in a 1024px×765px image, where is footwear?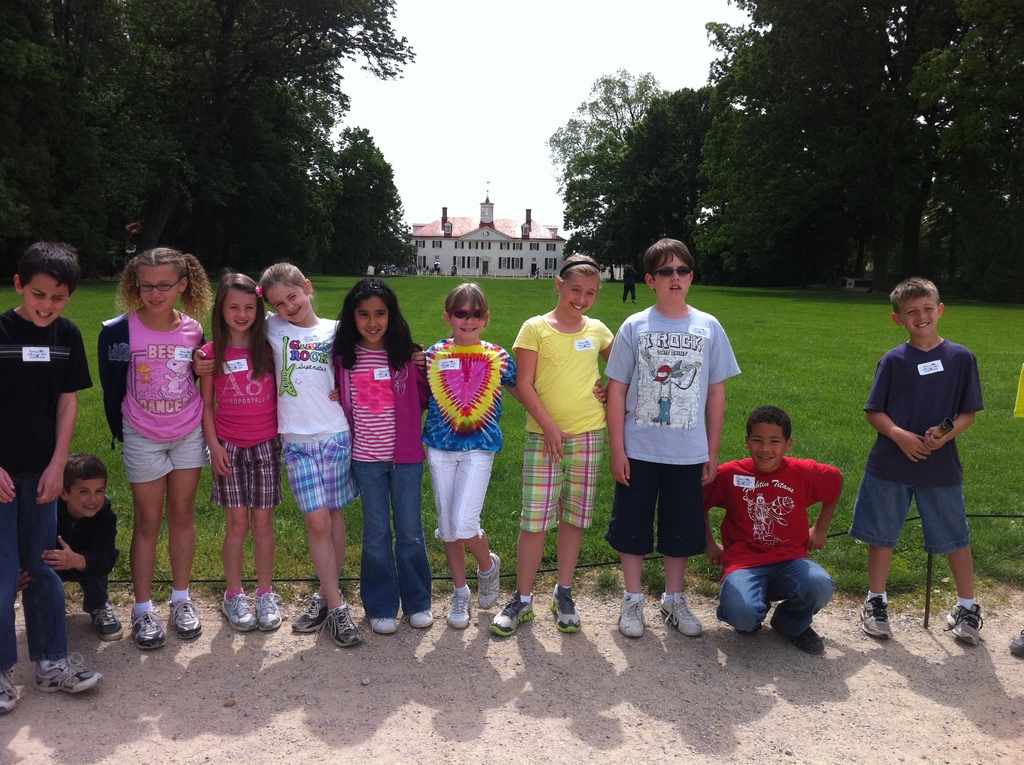
950, 608, 982, 652.
